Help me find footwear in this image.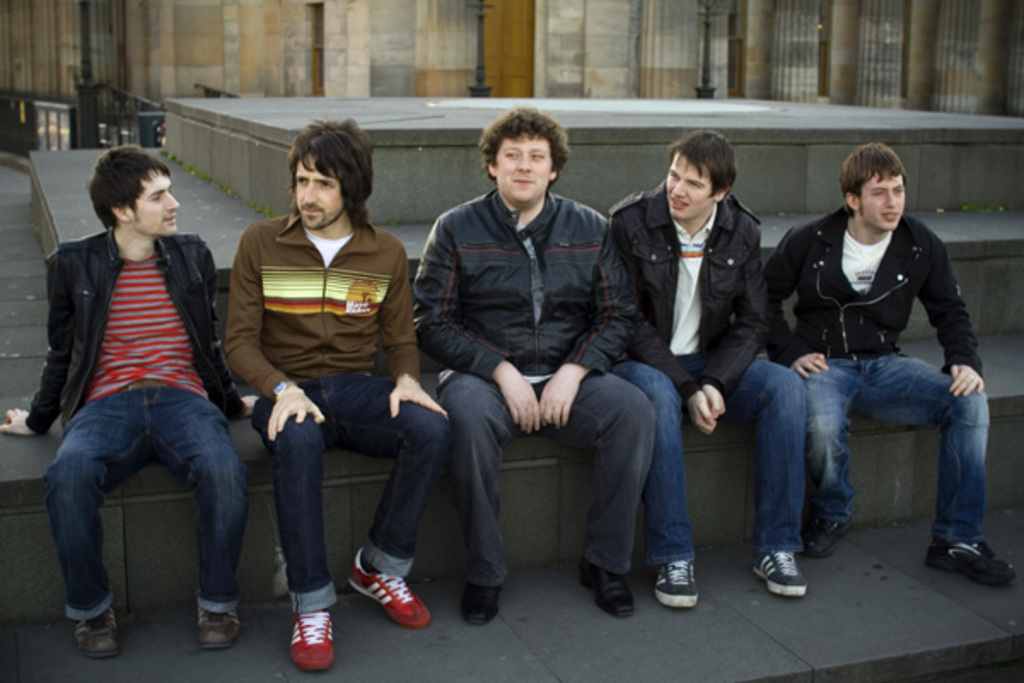
Found it: BBox(457, 582, 498, 632).
